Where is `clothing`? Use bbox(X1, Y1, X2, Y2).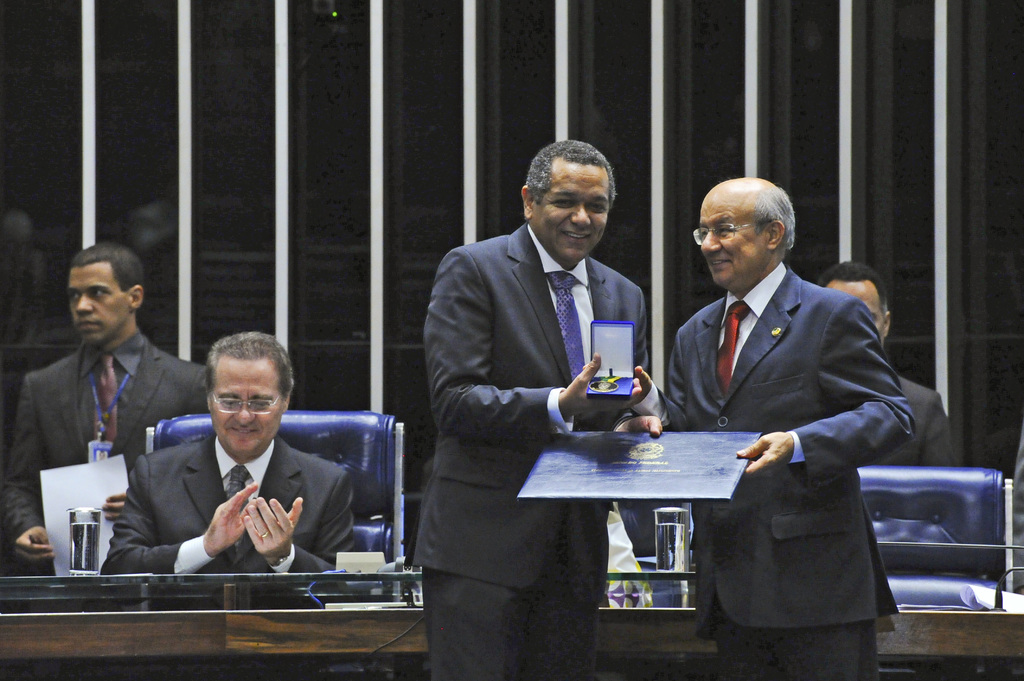
bbox(93, 435, 362, 575).
